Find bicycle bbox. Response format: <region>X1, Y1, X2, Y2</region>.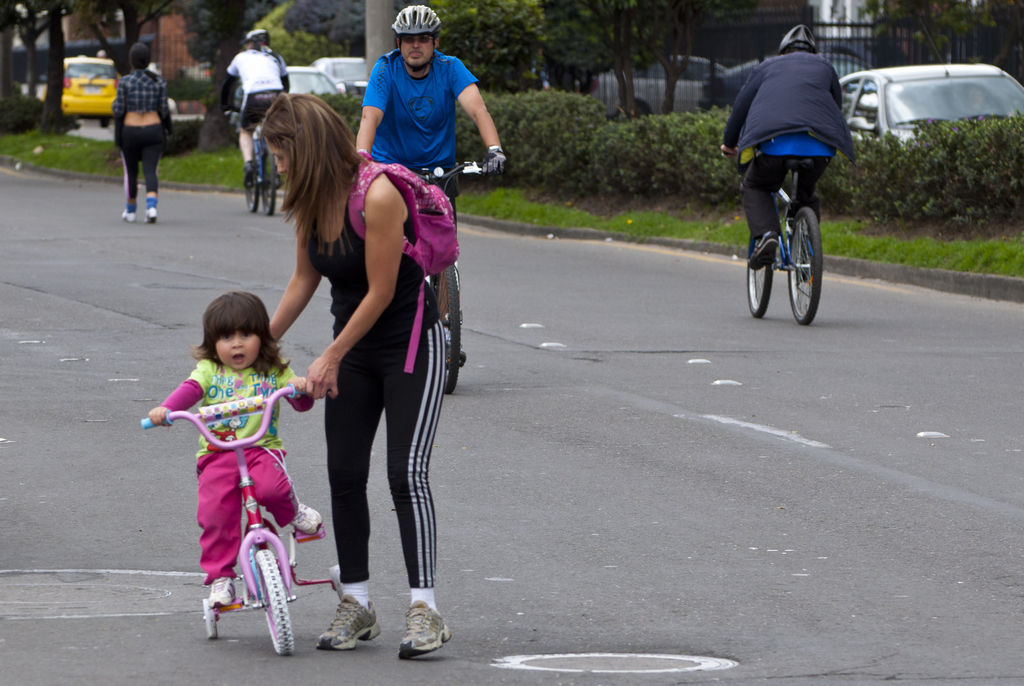
<region>143, 381, 346, 660</region>.
